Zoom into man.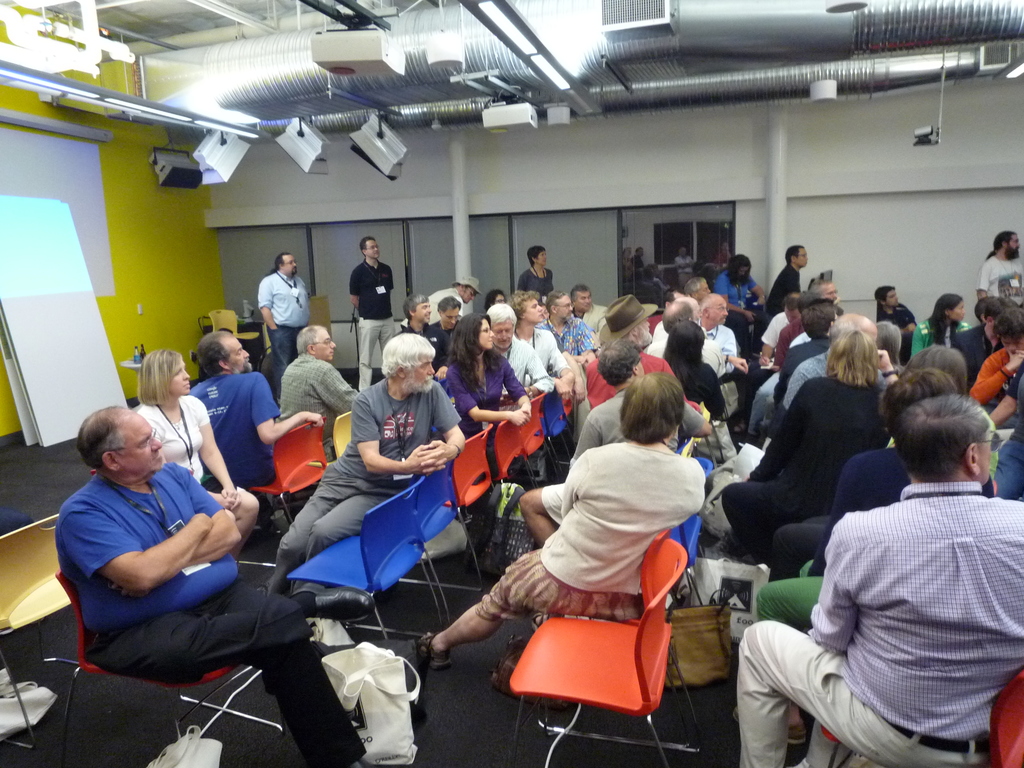
Zoom target: [left=874, top=283, right=916, bottom=345].
